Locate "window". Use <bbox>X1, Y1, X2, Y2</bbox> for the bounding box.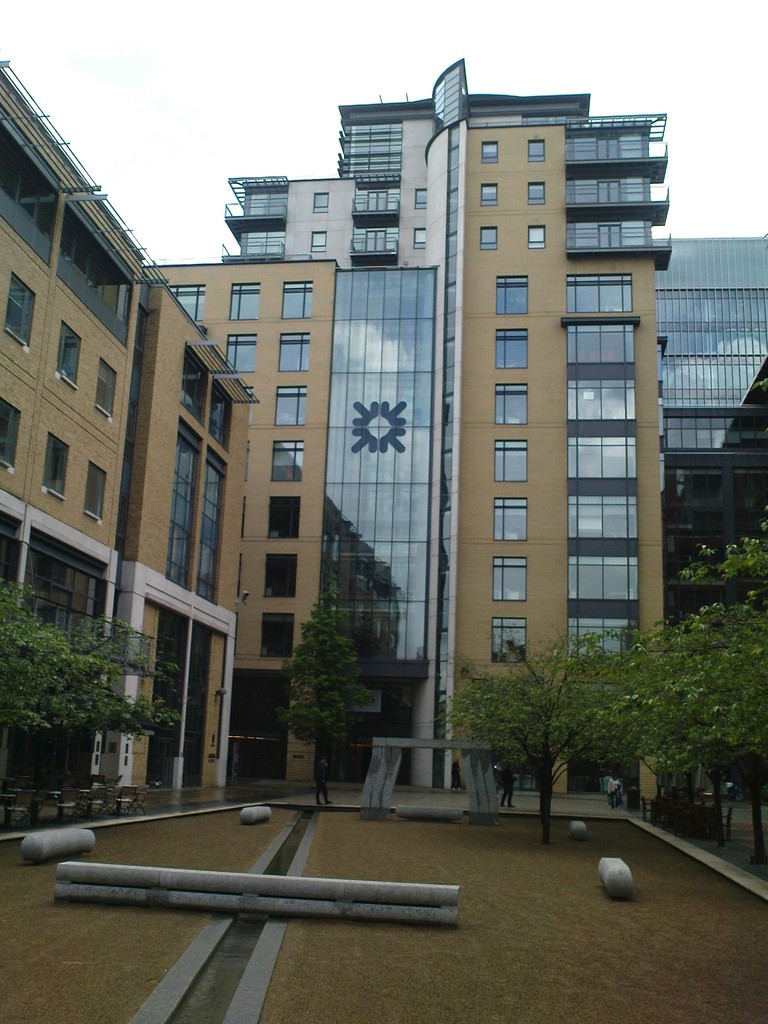
<bbox>265, 554, 296, 600</bbox>.
